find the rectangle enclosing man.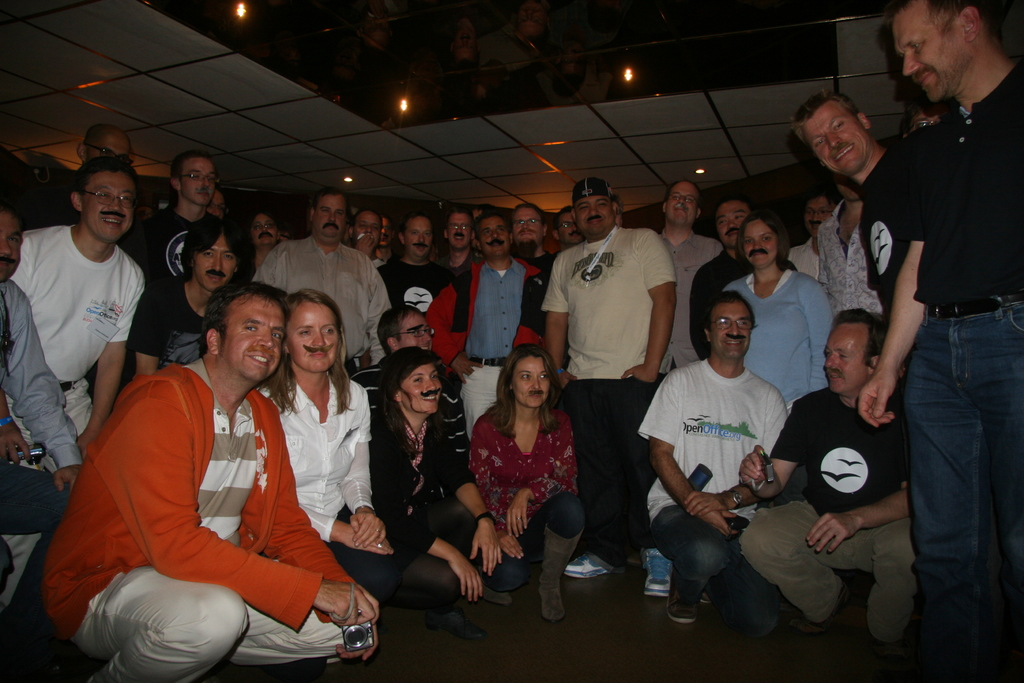
crop(846, 0, 1020, 645).
